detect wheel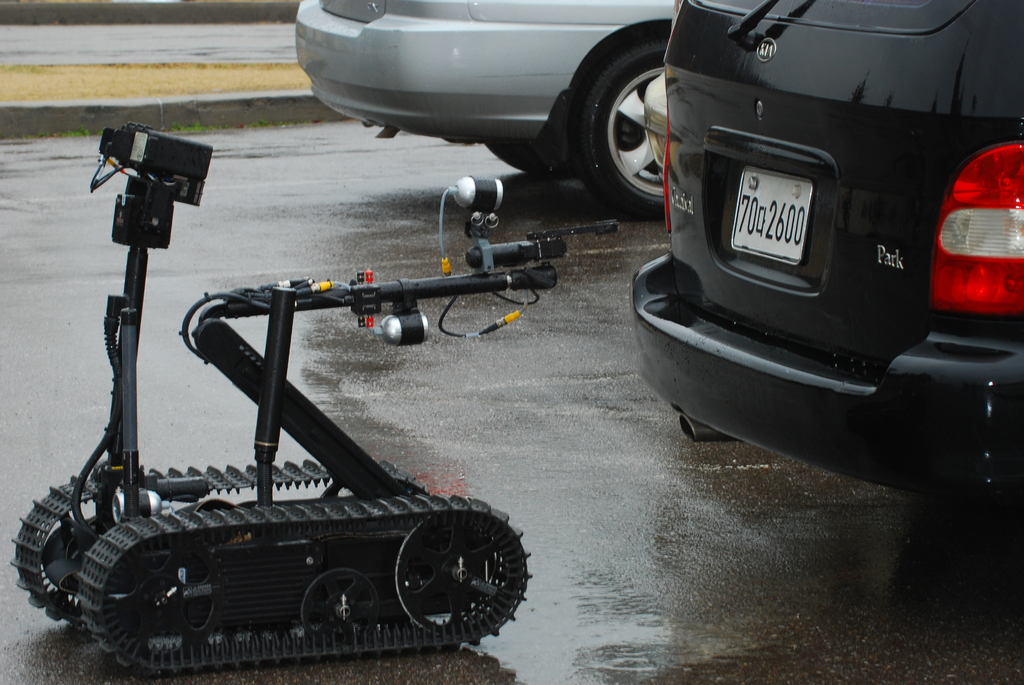
BBox(570, 34, 694, 201)
